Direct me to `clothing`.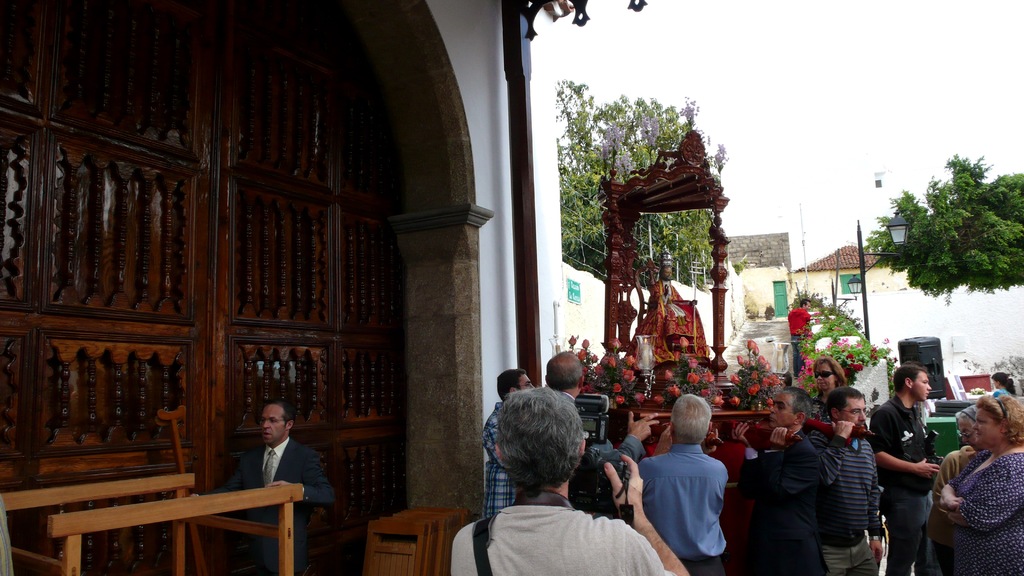
Direction: left=483, top=402, right=513, bottom=516.
